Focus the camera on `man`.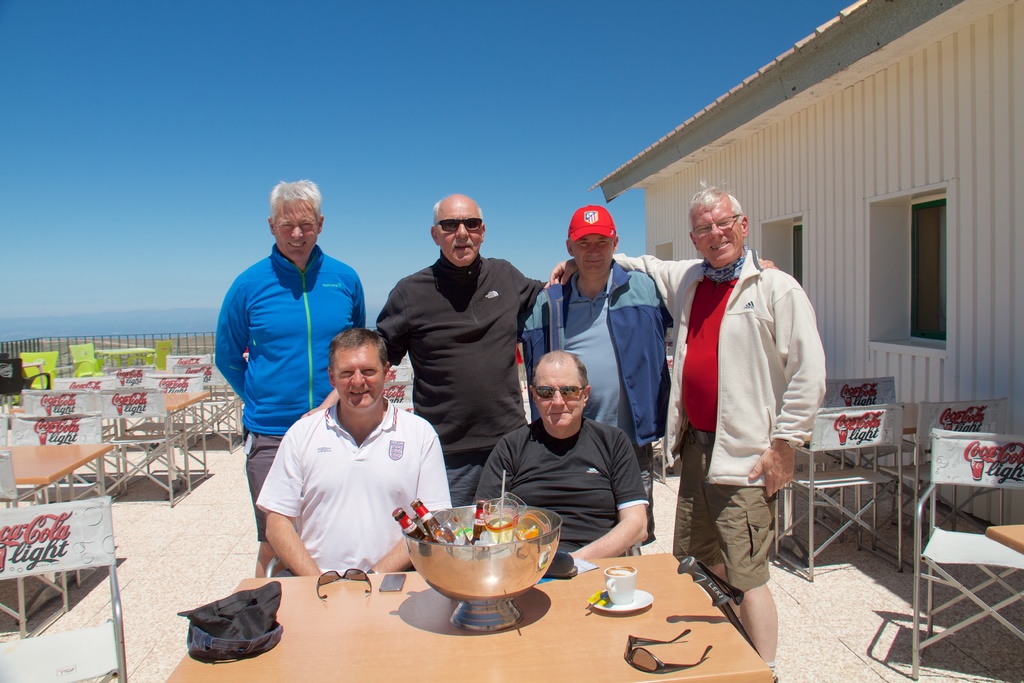
Focus region: box(255, 321, 456, 588).
